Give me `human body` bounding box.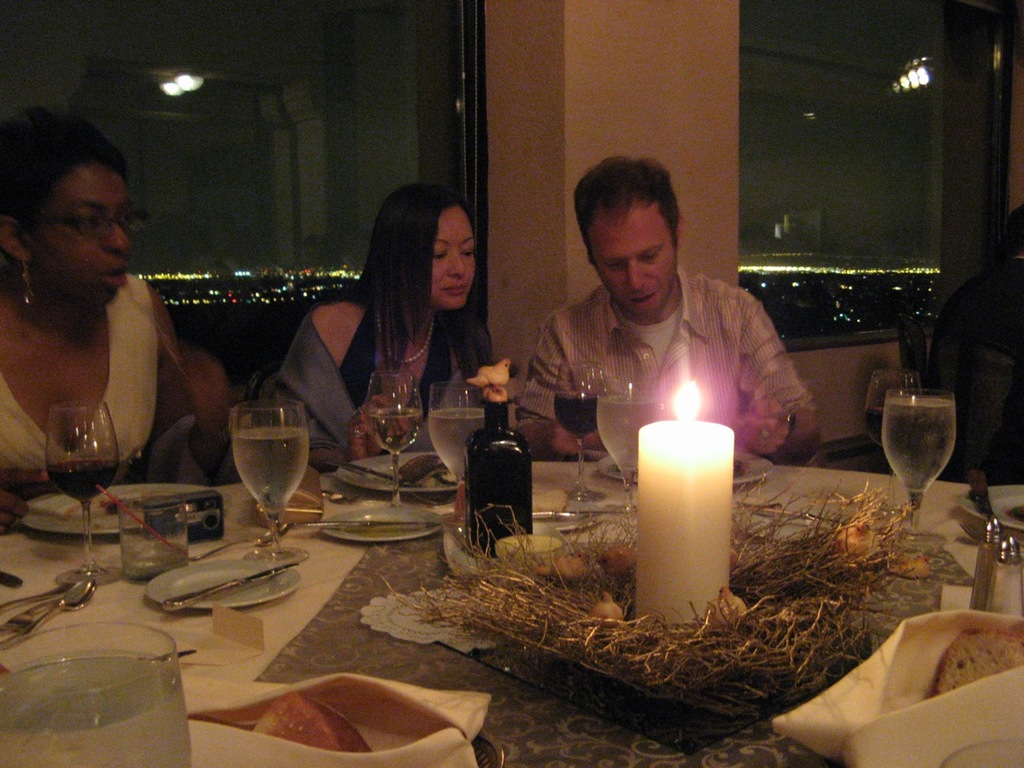
box(503, 193, 826, 478).
